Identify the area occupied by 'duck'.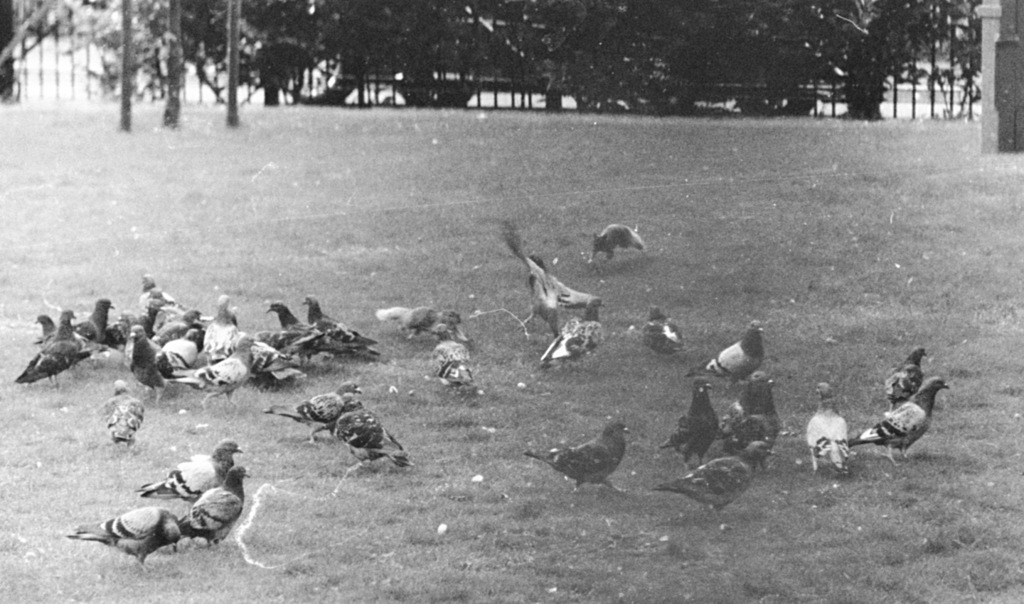
Area: 102:376:140:446.
